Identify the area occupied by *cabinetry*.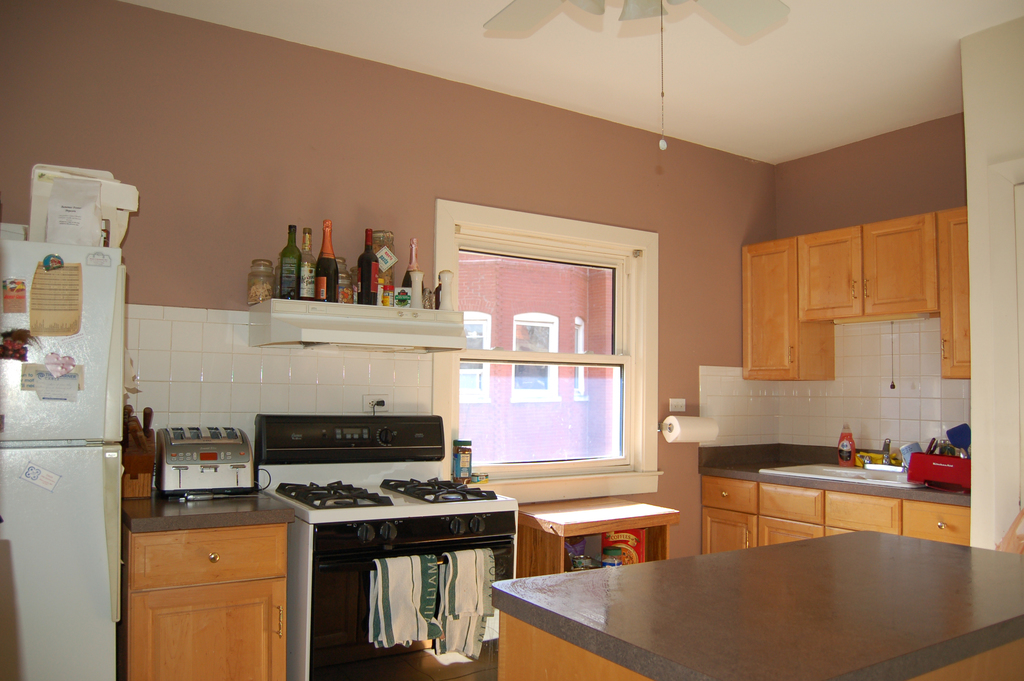
Area: (404,211,651,496).
